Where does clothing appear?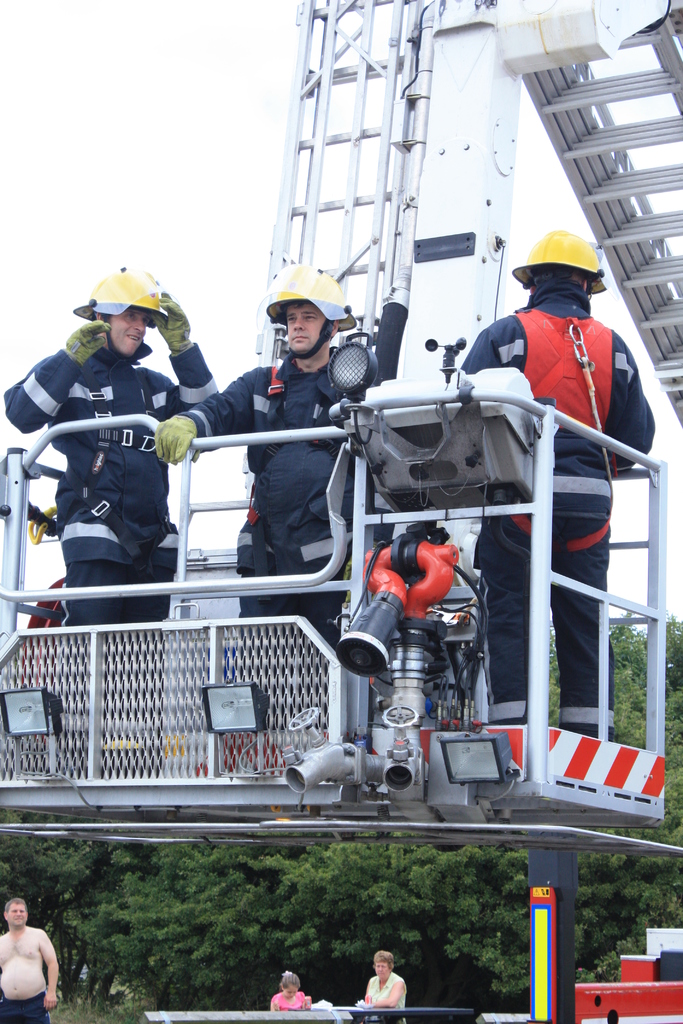
Appears at <region>463, 300, 666, 724</region>.
